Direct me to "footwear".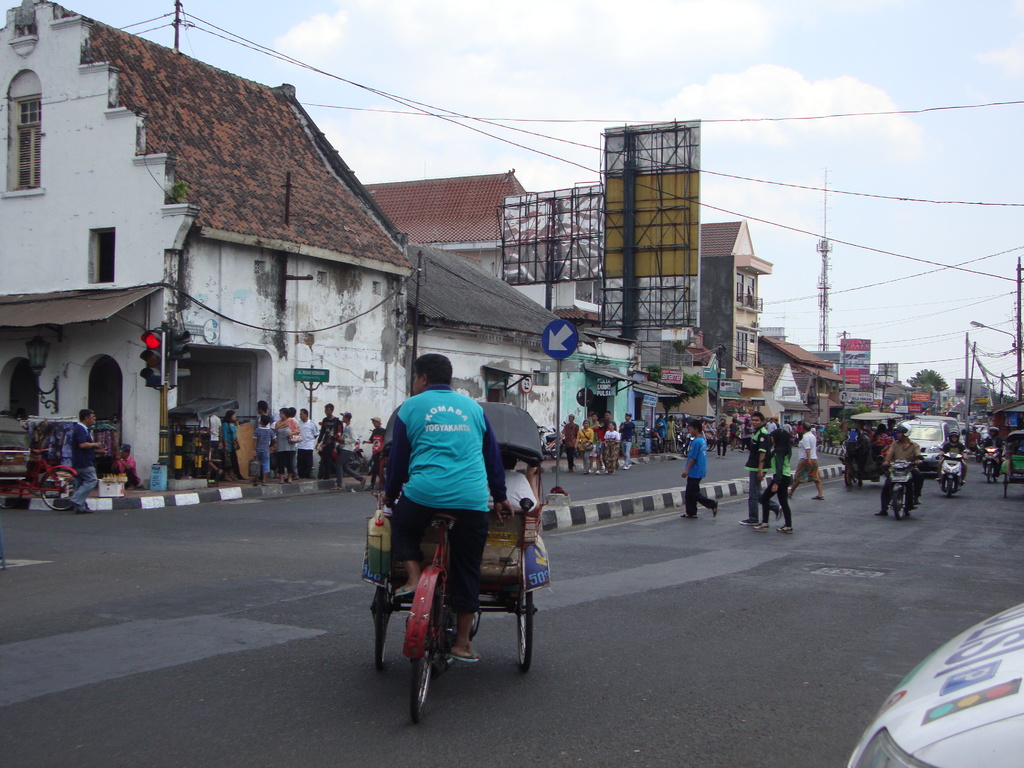
Direction: (753, 519, 772, 534).
